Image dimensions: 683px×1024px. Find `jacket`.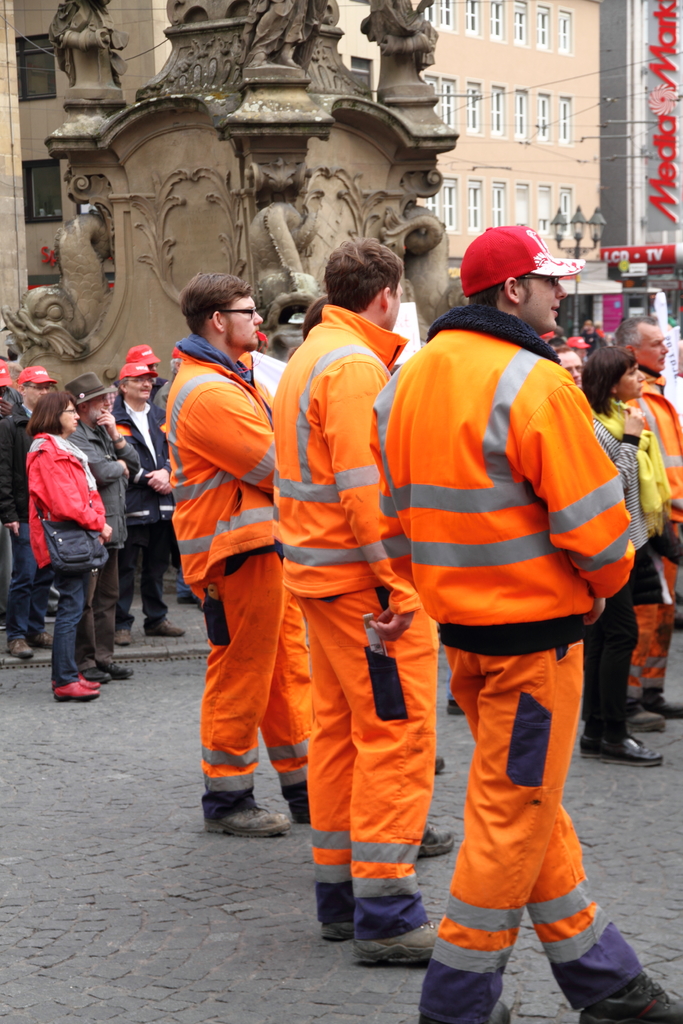
bbox=[110, 392, 183, 525].
